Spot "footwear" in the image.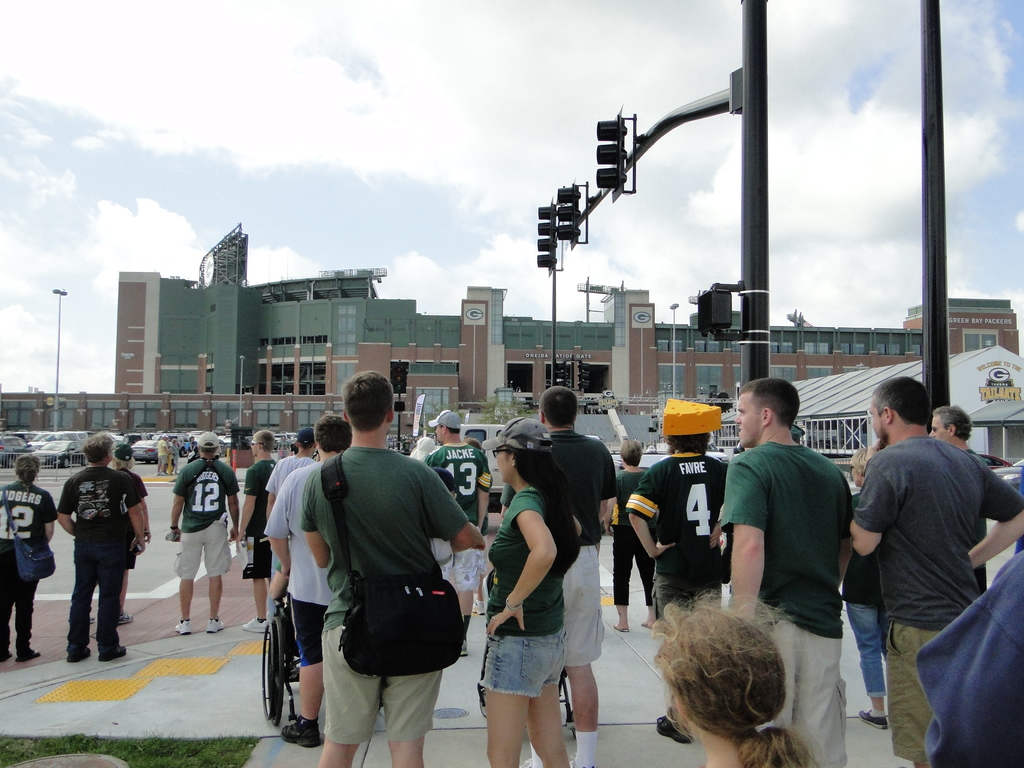
"footwear" found at {"x1": 172, "y1": 620, "x2": 193, "y2": 634}.
